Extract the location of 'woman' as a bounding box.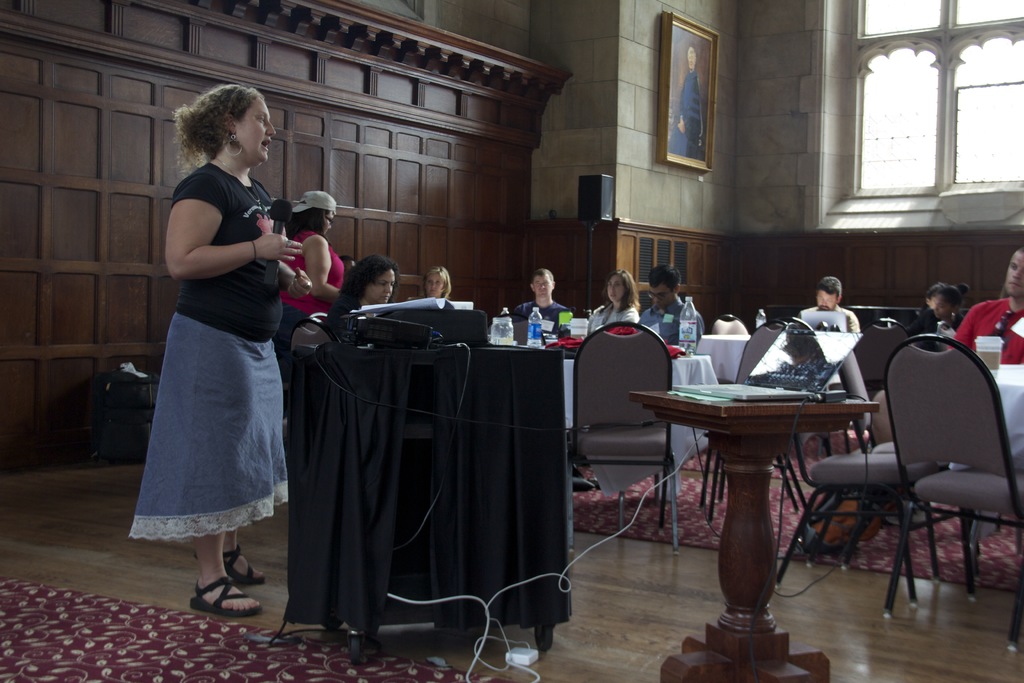
rect(343, 252, 401, 325).
